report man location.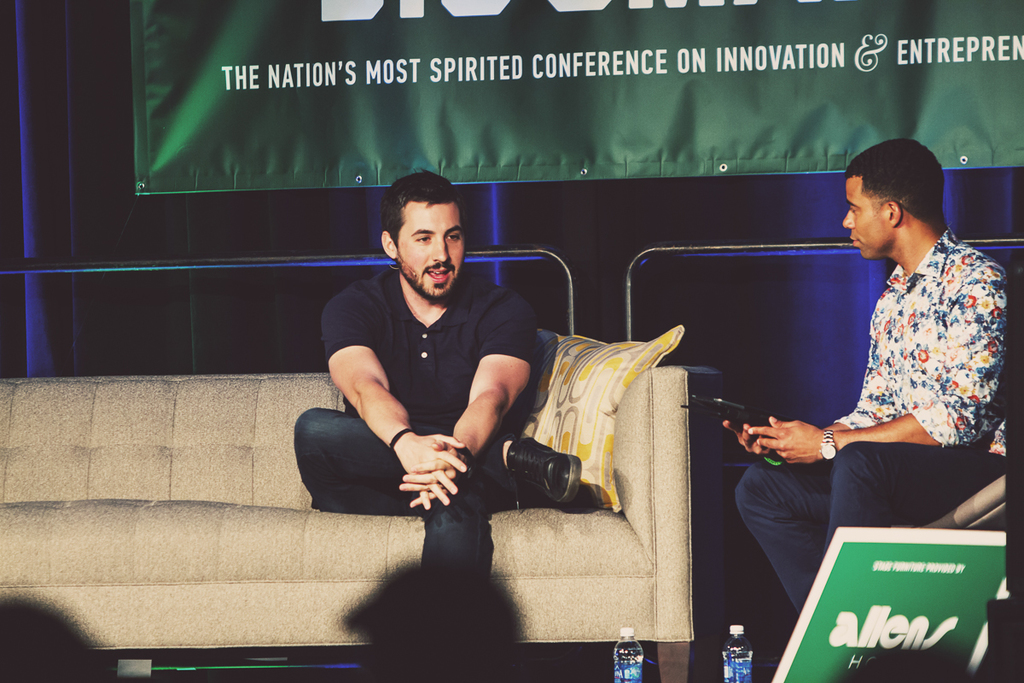
Report: BBox(282, 162, 579, 592).
